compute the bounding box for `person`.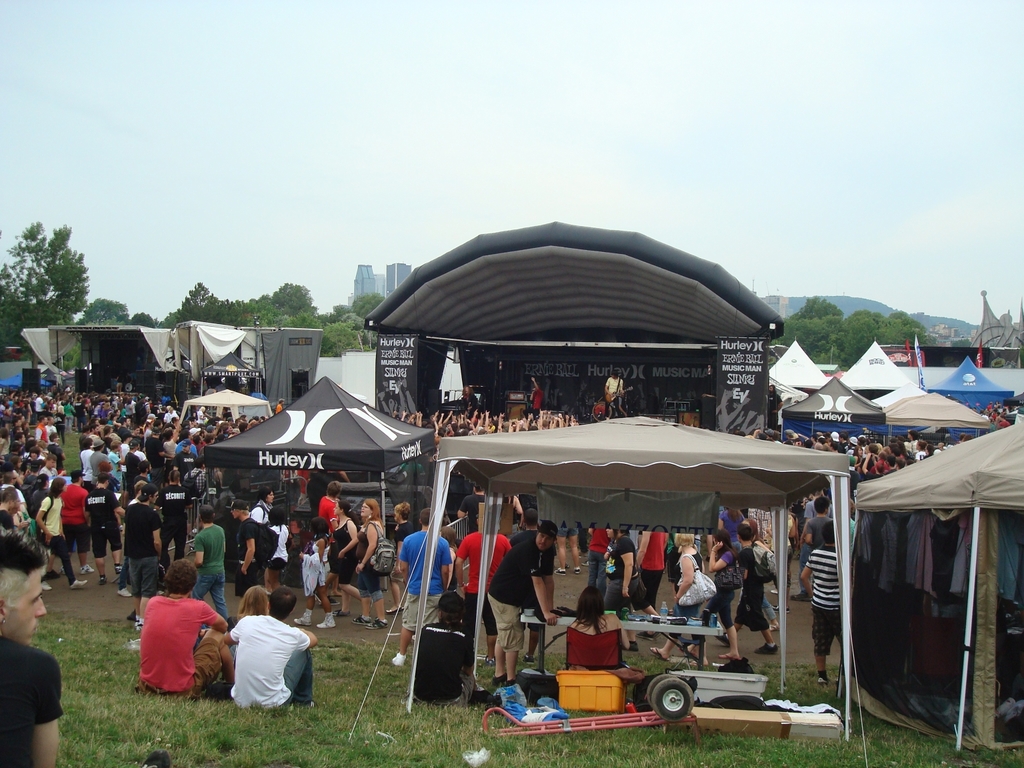
bbox(489, 523, 556, 685).
